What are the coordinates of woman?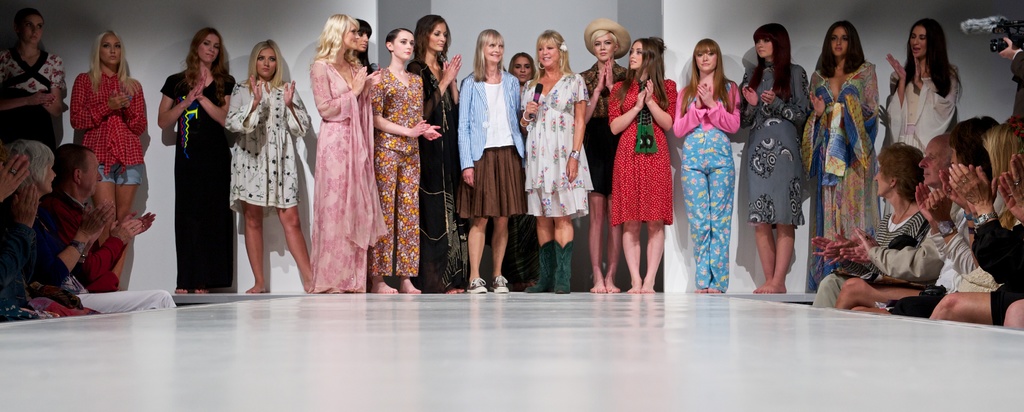
<box>800,20,884,291</box>.
